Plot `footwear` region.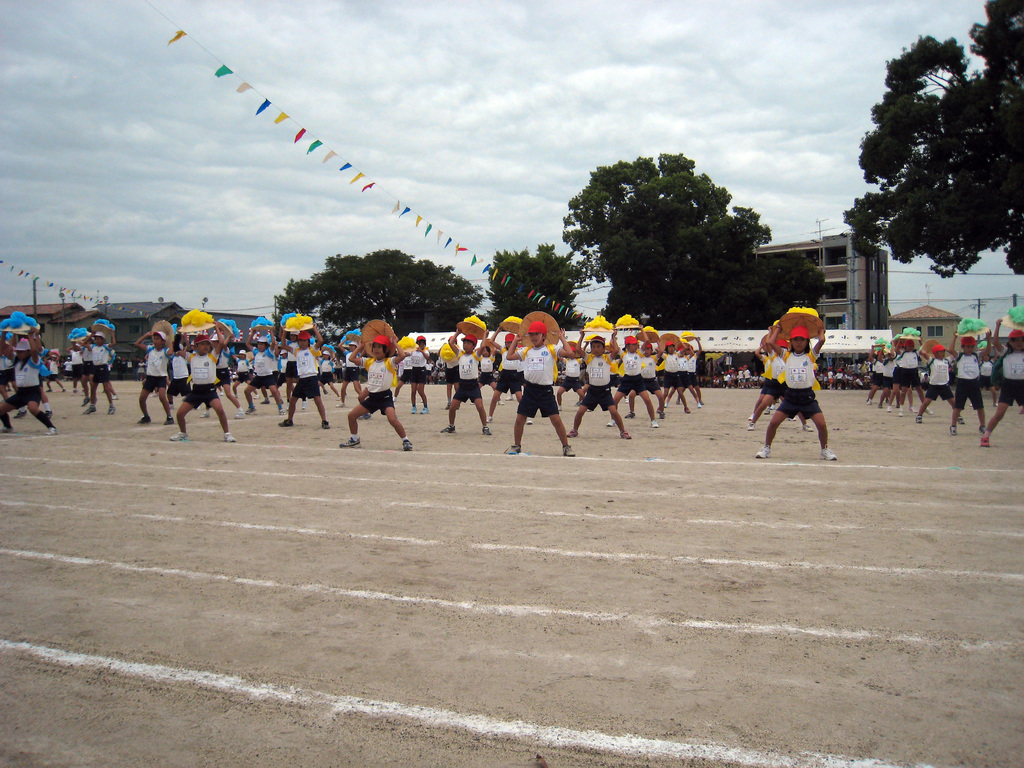
Plotted at rect(524, 419, 536, 428).
